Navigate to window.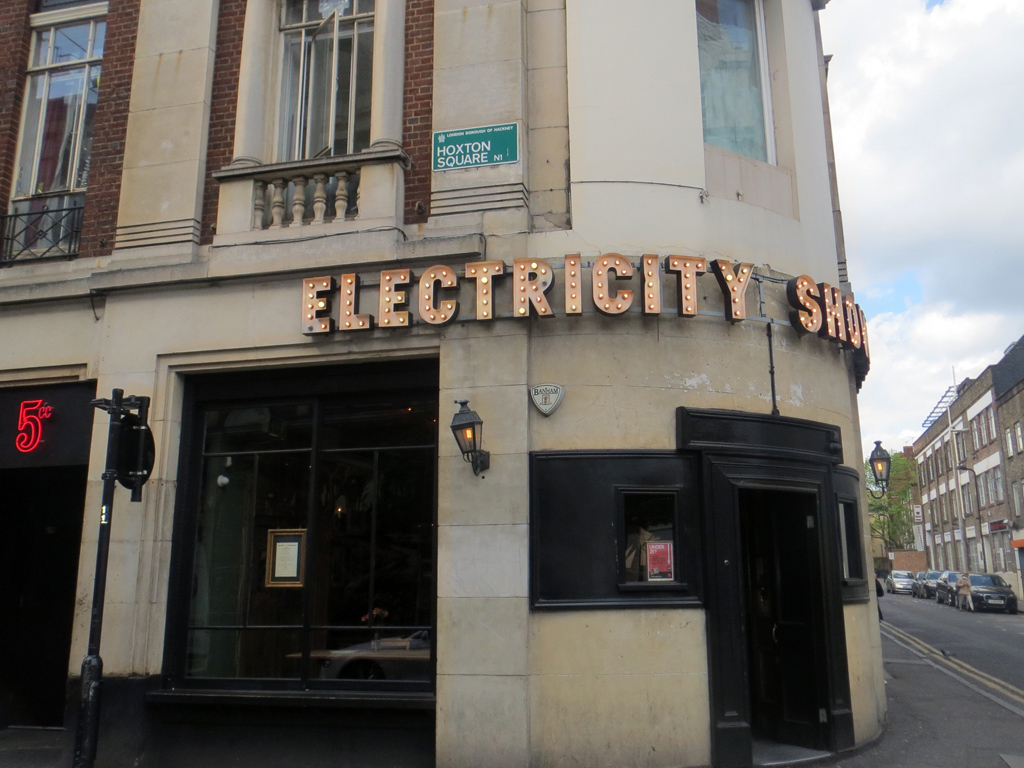
Navigation target: (0, 0, 113, 226).
